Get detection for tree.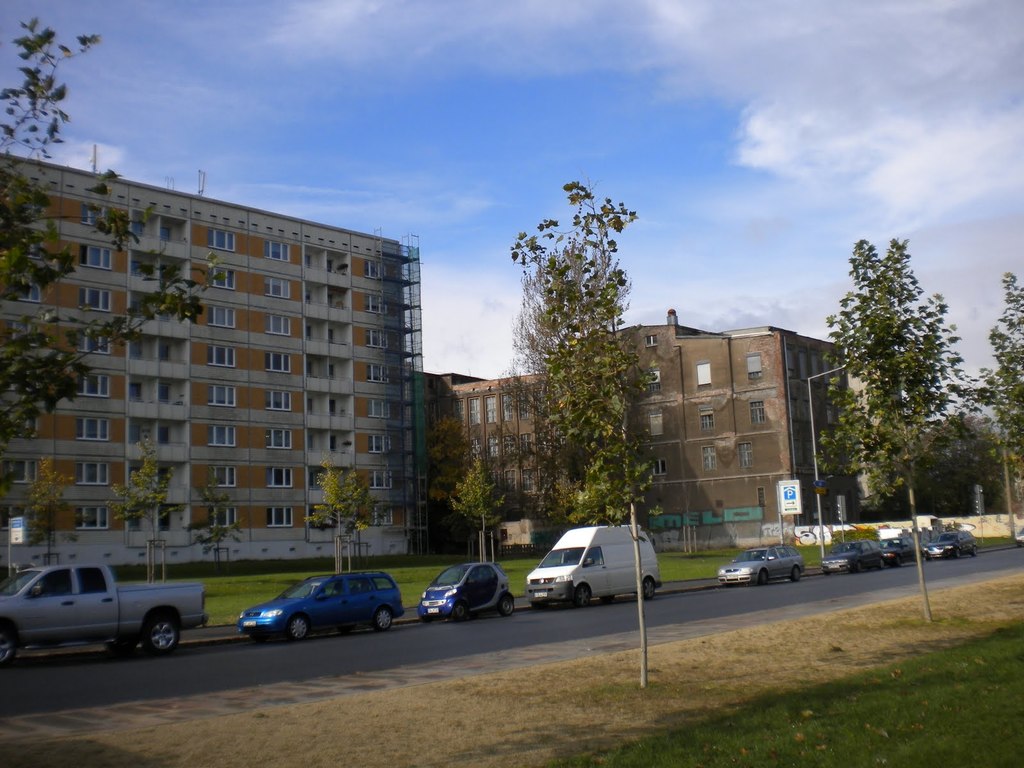
Detection: rect(107, 442, 182, 586).
